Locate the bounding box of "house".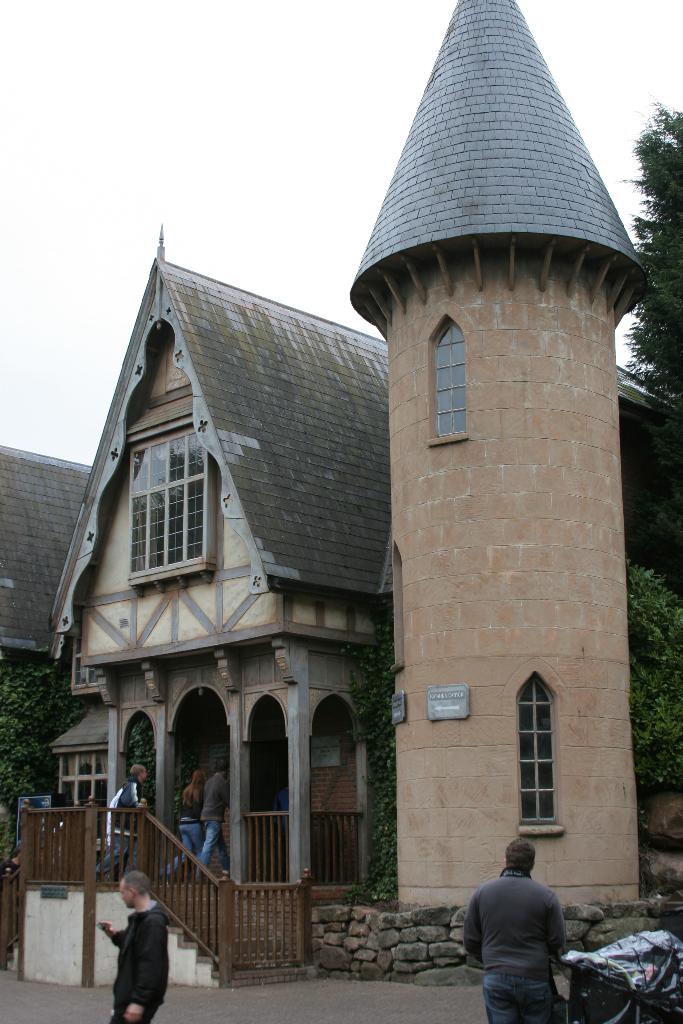
Bounding box: 0 0 673 994.
